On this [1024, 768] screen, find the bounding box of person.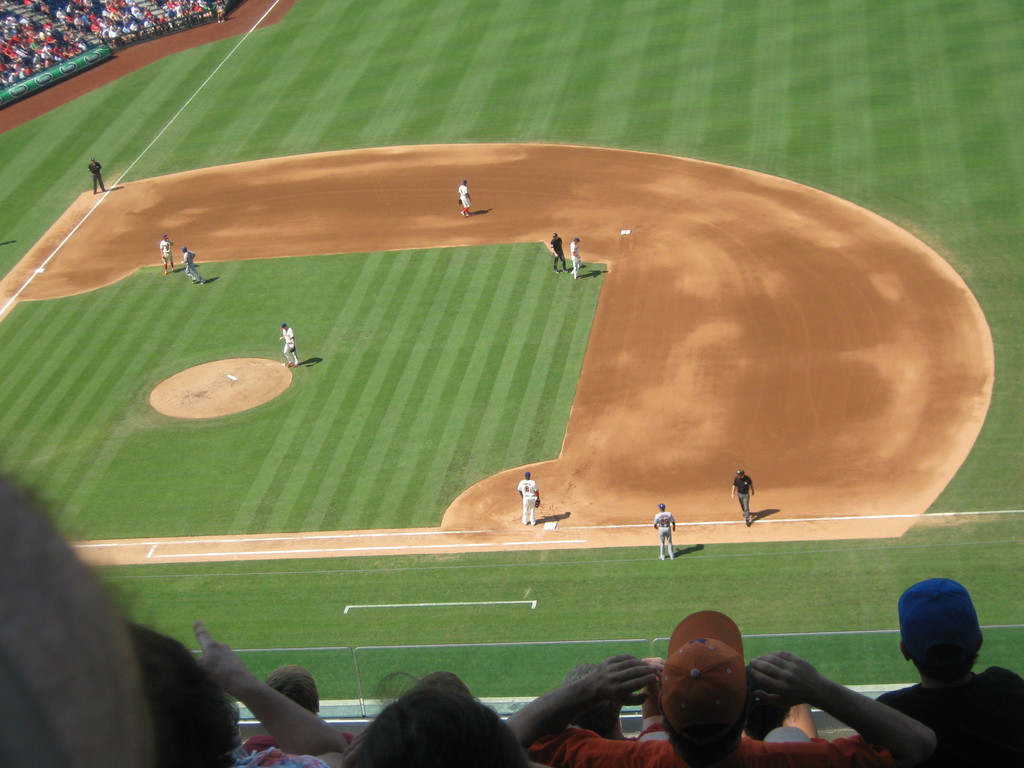
Bounding box: 518/474/544/528.
